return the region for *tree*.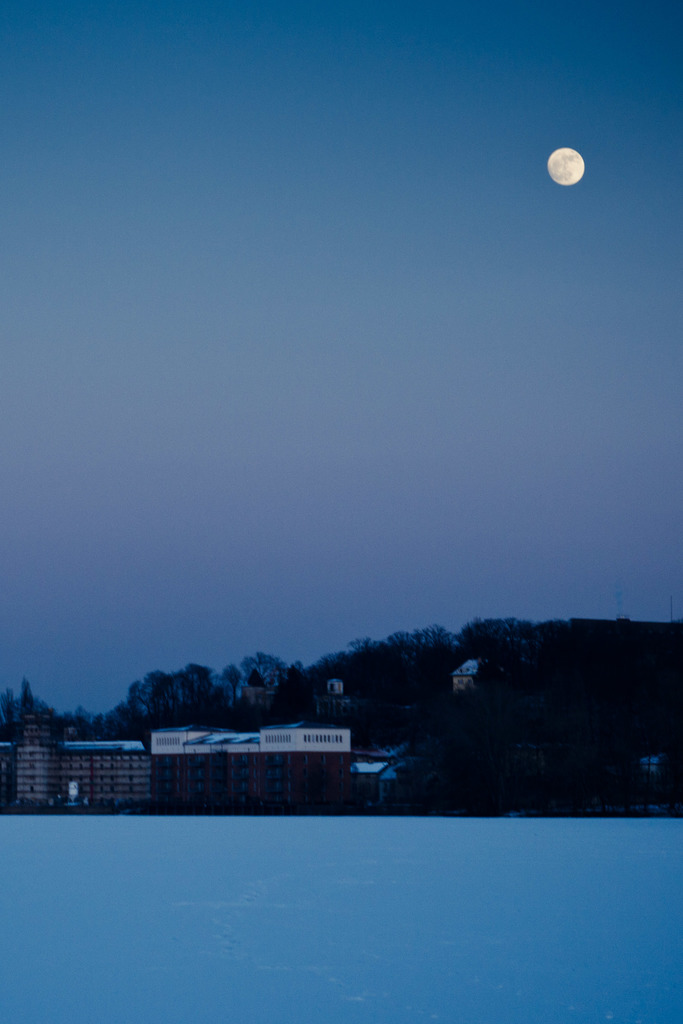
<bbox>249, 657, 293, 701</bbox>.
